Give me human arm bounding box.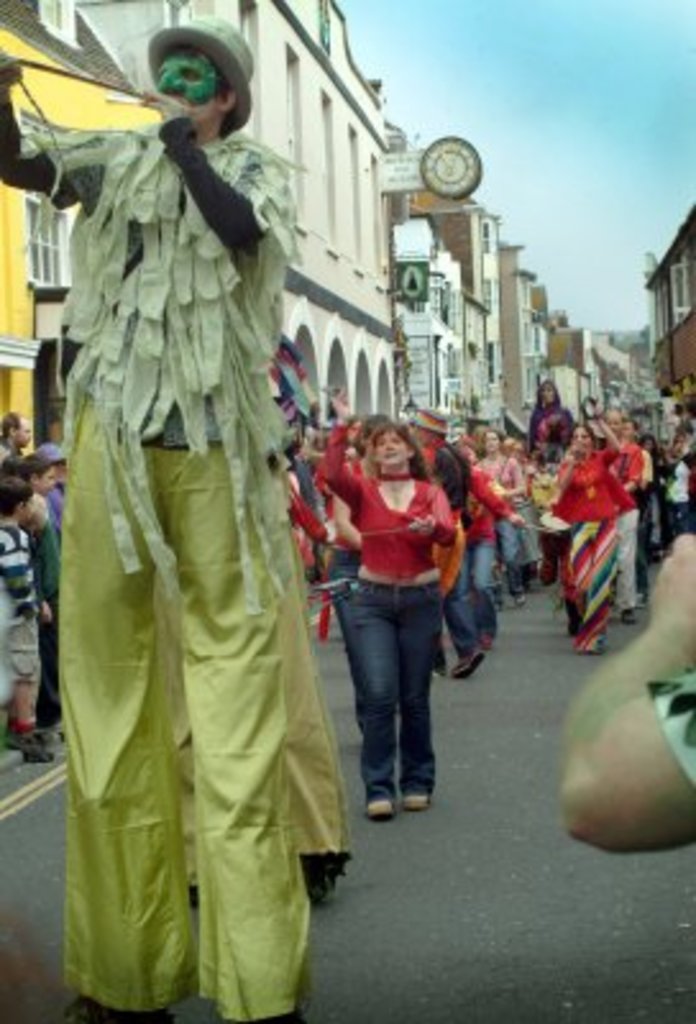
(x1=287, y1=481, x2=333, y2=545).
